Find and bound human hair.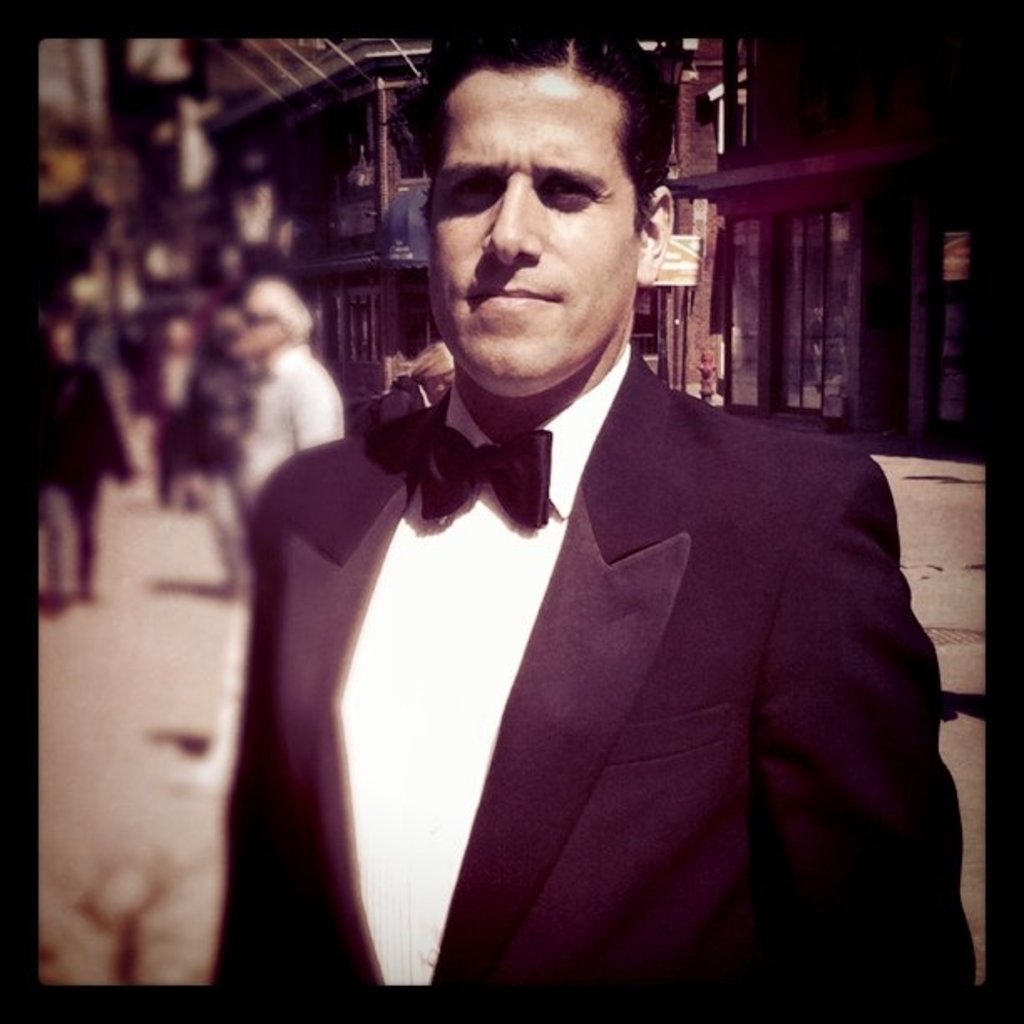
Bound: region(402, 12, 674, 243).
